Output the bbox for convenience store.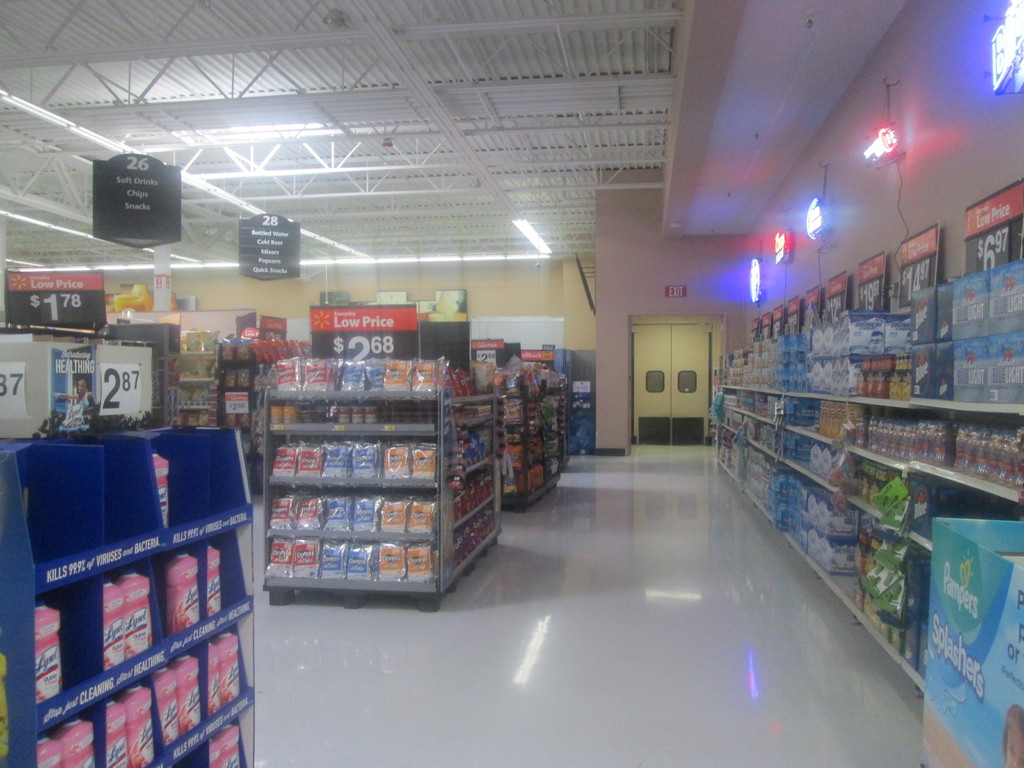
(34,0,1002,764).
